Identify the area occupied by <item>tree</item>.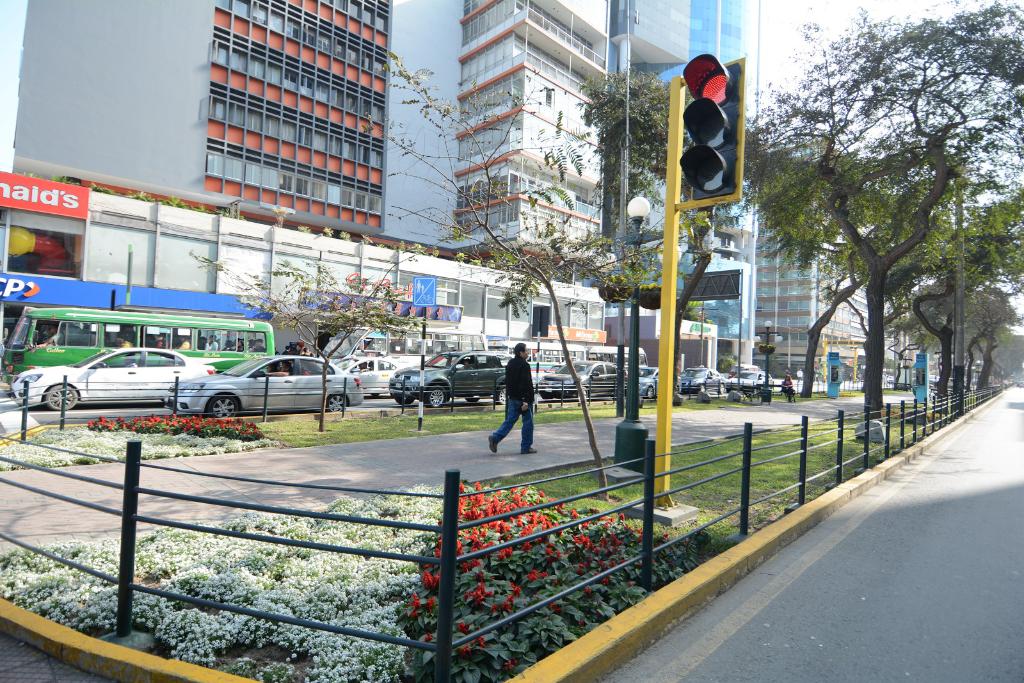
Area: rect(191, 250, 429, 432).
